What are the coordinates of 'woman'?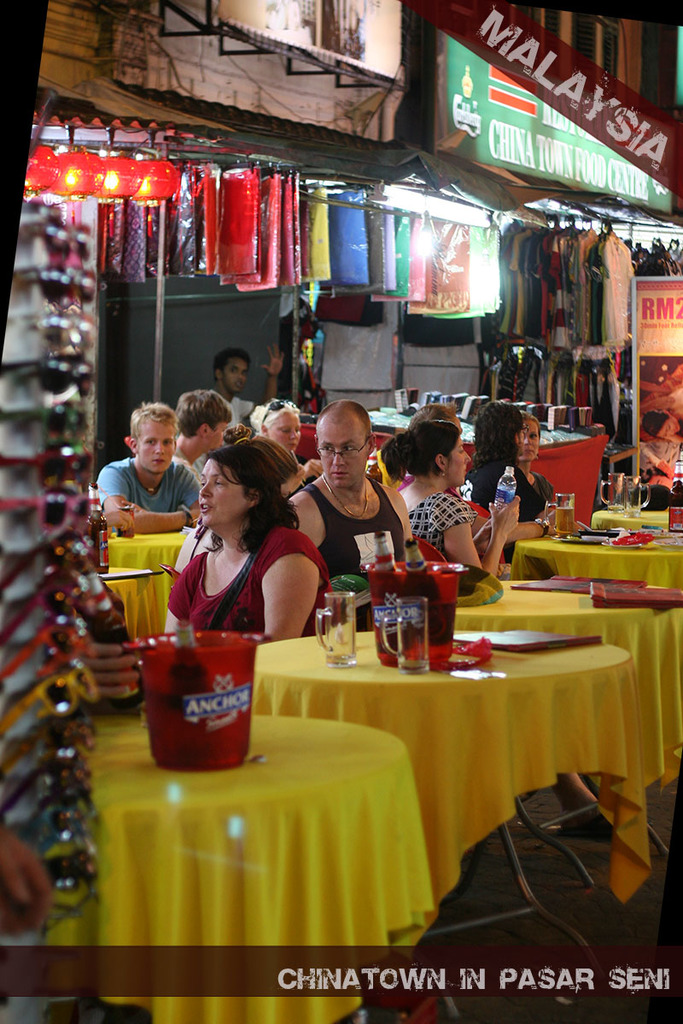
(252, 402, 323, 488).
